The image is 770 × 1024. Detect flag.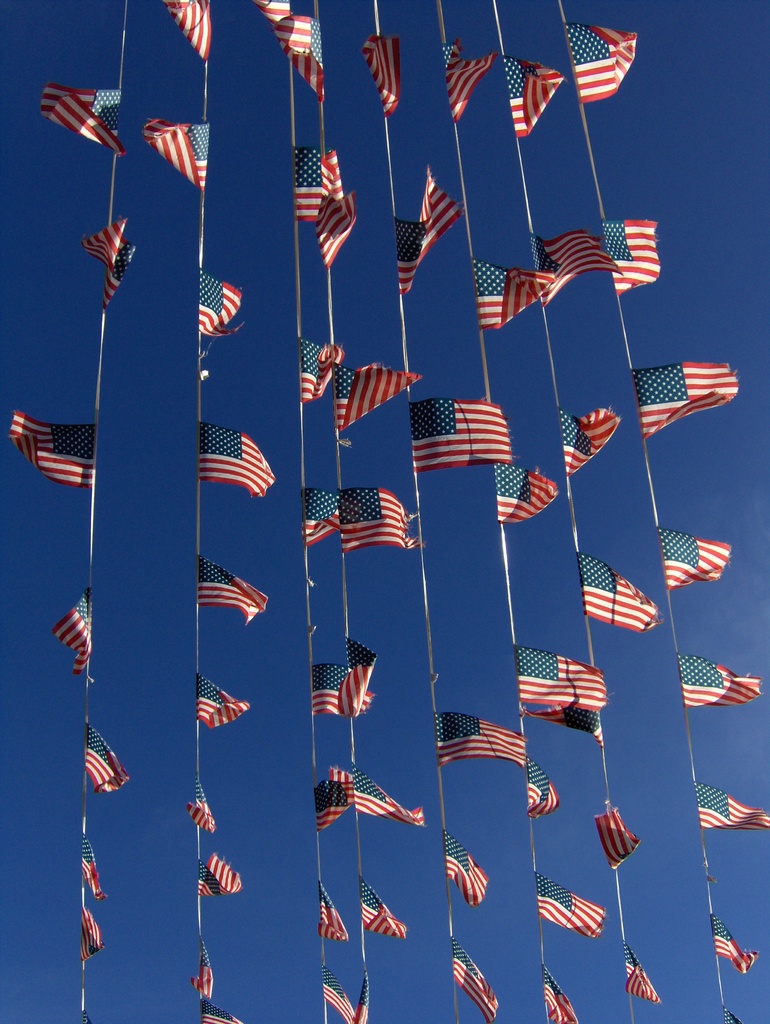
Detection: BBox(710, 911, 766, 981).
